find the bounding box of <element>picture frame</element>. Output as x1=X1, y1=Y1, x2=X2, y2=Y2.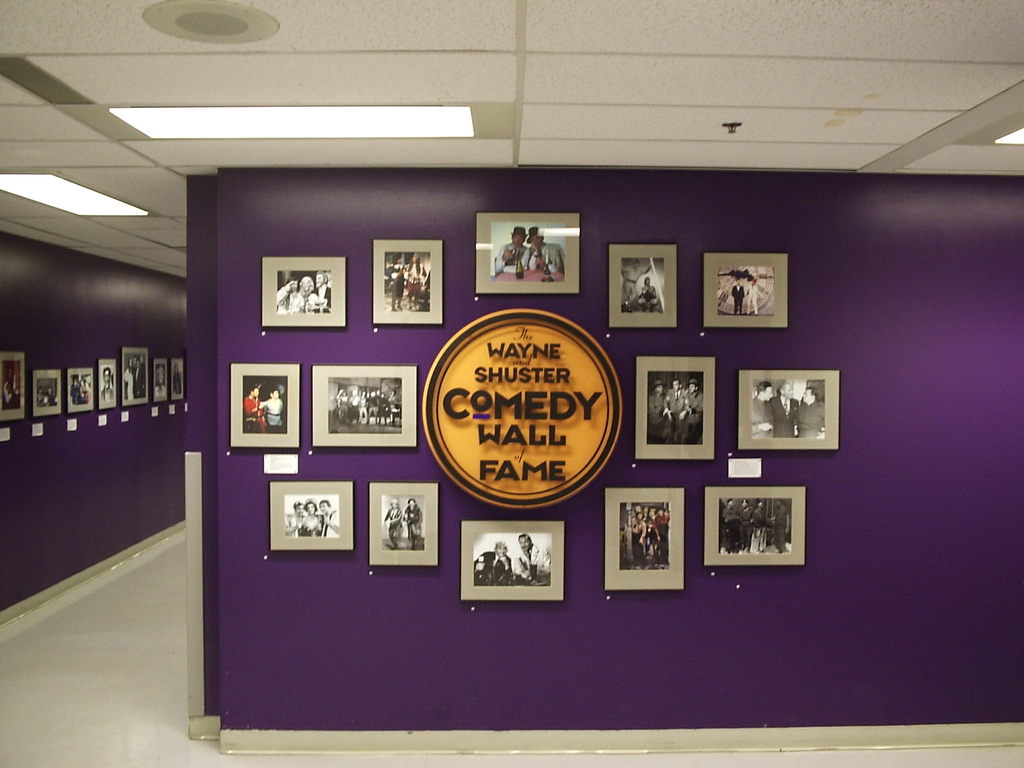
x1=635, y1=356, x2=718, y2=461.
